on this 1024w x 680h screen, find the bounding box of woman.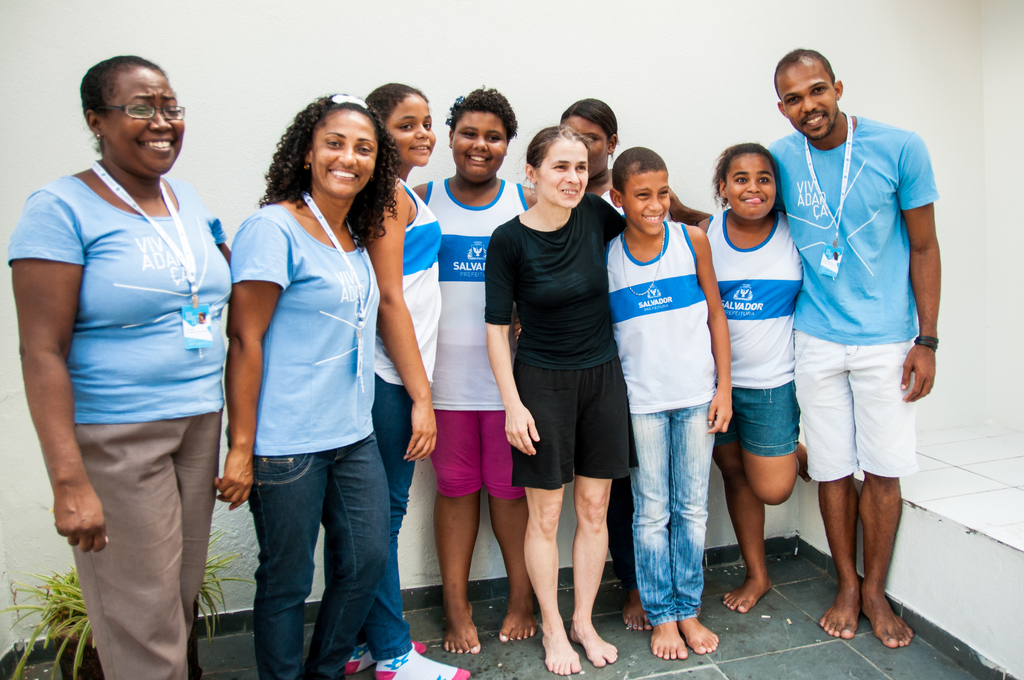
Bounding box: x1=340 y1=76 x2=470 y2=679.
